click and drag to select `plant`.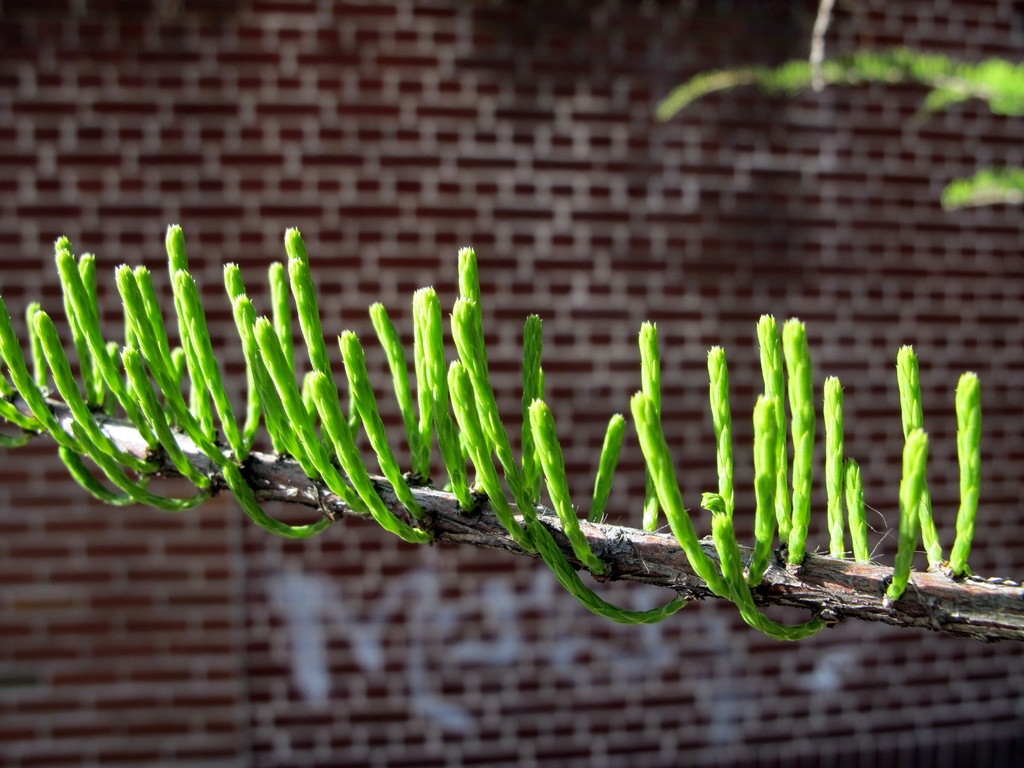
Selection: detection(652, 49, 1023, 125).
